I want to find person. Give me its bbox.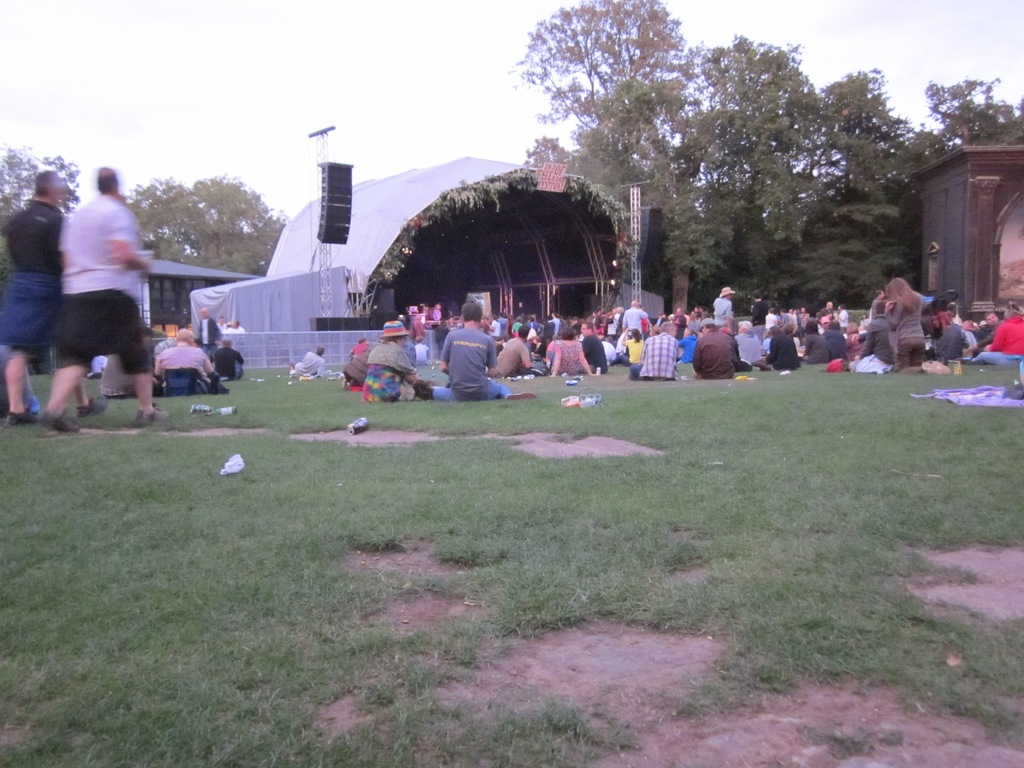
left=216, top=316, right=228, bottom=328.
